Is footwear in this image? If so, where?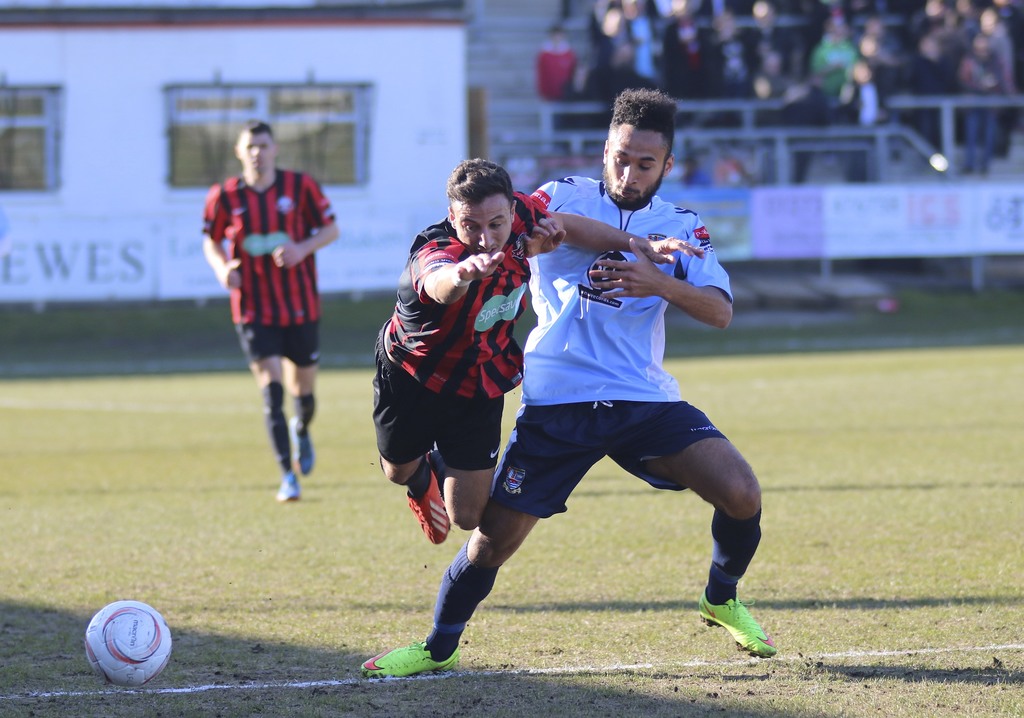
Yes, at [404, 455, 455, 546].
